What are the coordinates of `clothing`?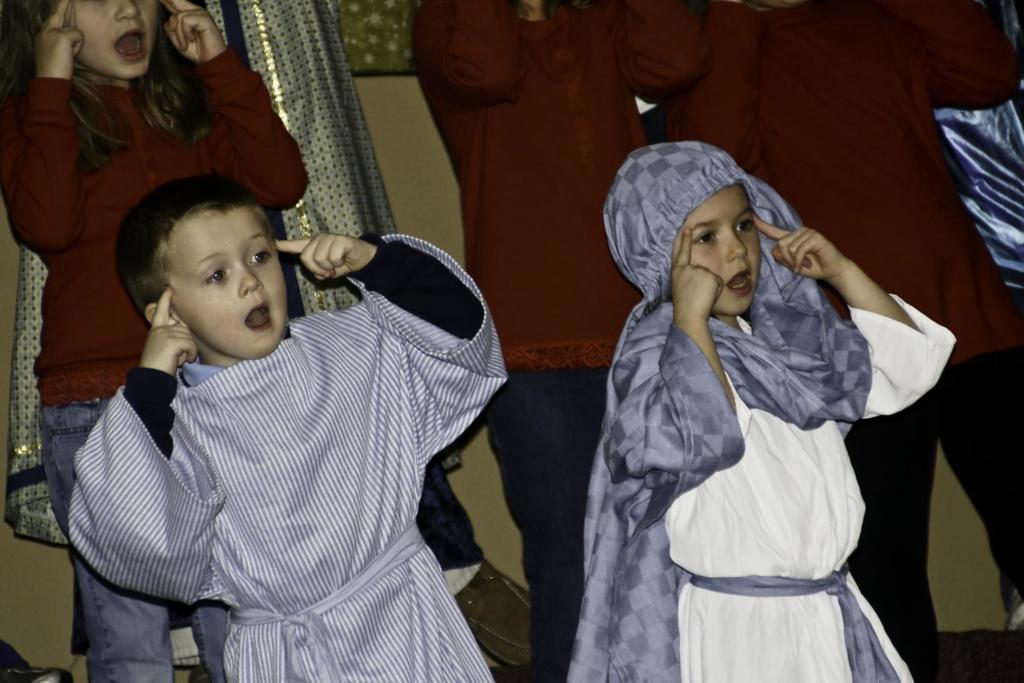
box(45, 404, 243, 679).
